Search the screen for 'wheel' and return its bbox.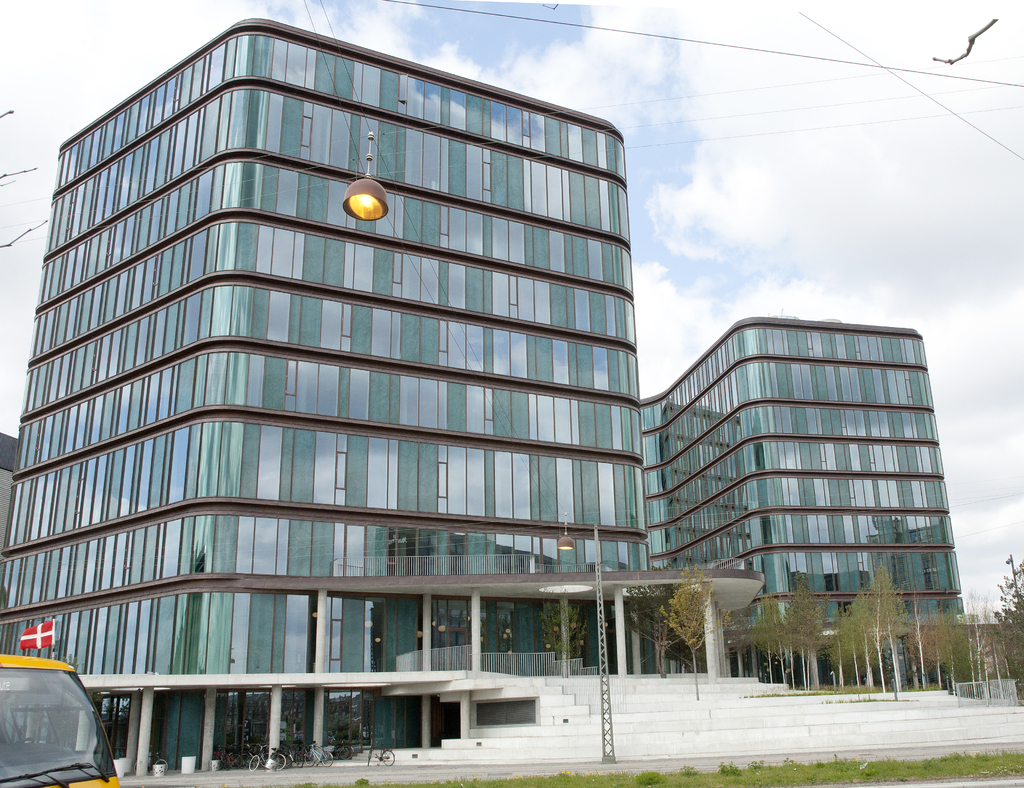
Found: 377 746 396 766.
